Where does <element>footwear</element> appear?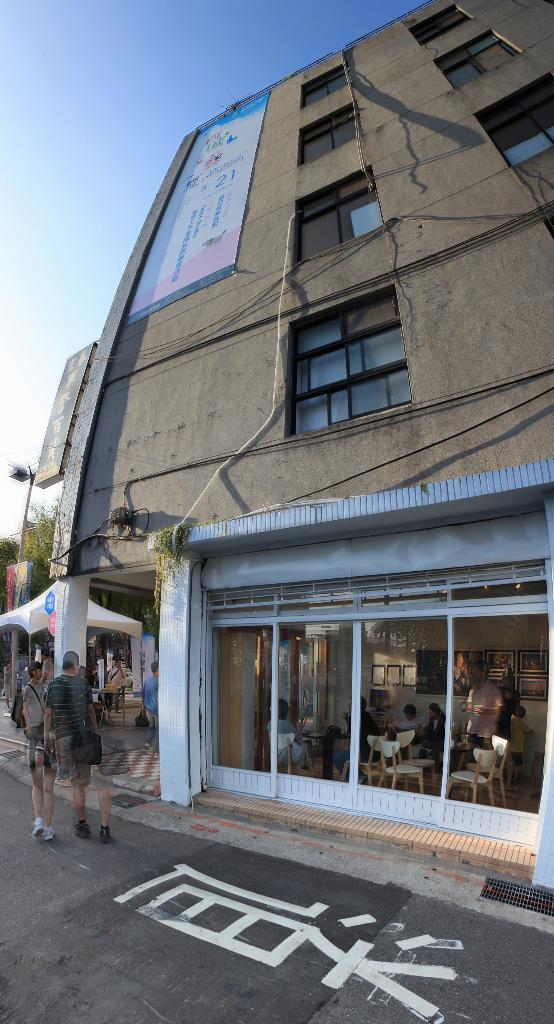
Appears at x1=33 y1=820 x2=44 y2=836.
